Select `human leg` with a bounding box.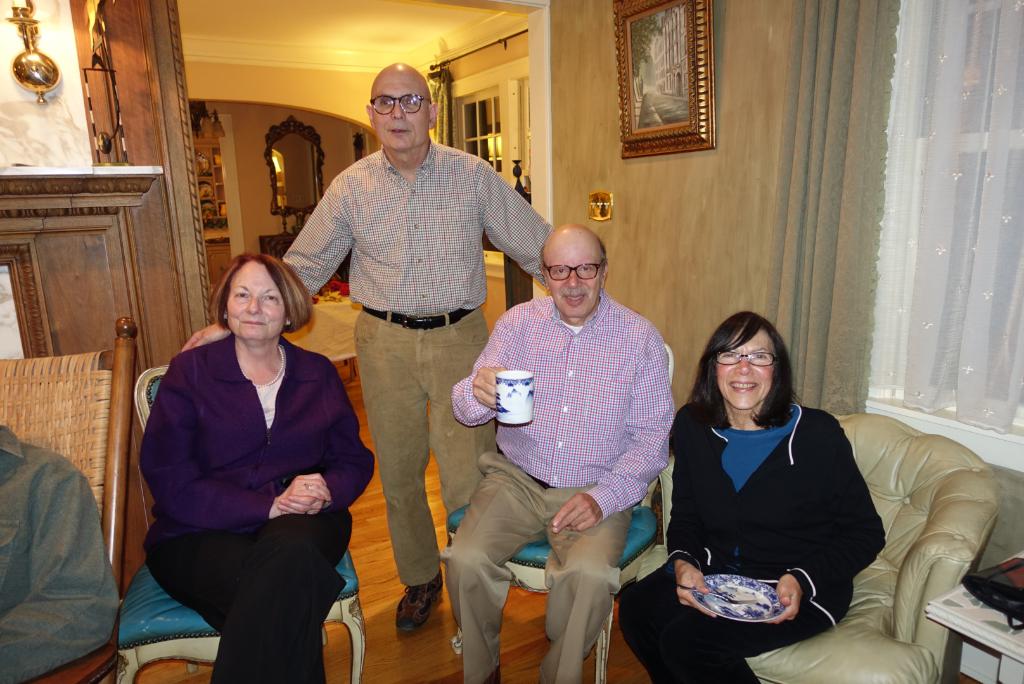
436, 452, 543, 683.
